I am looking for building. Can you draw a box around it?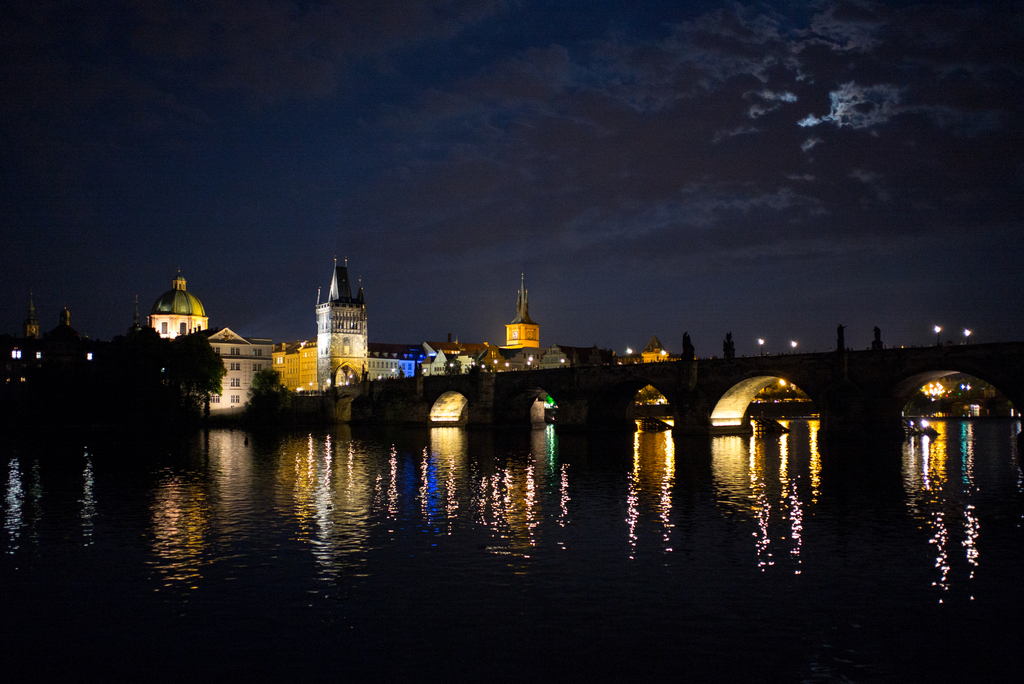
Sure, the bounding box is bbox=[5, 289, 95, 387].
